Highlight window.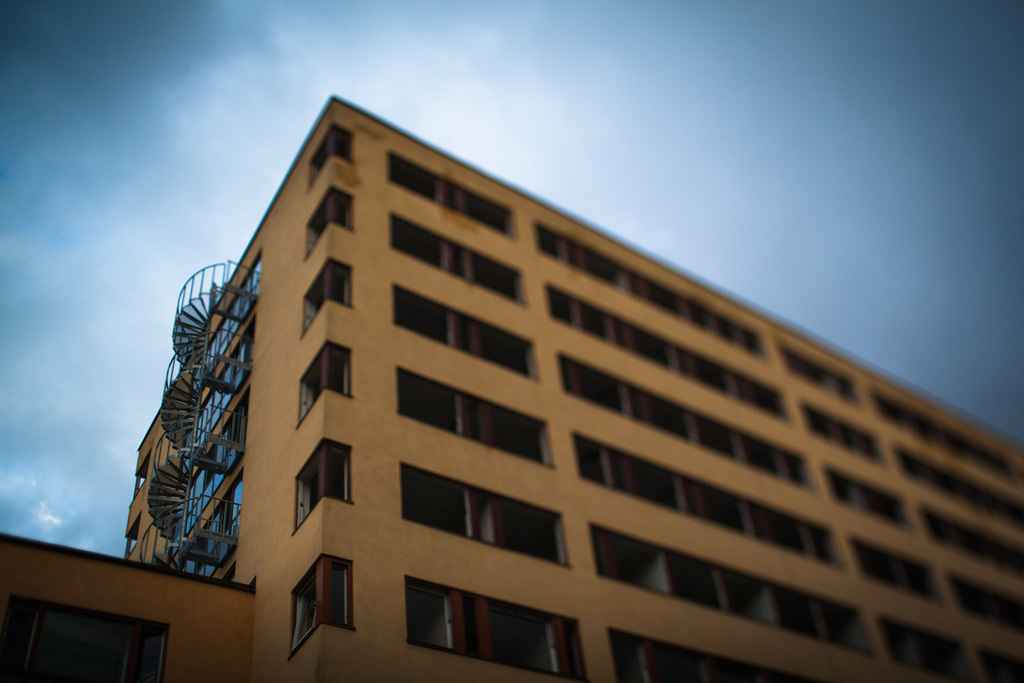
Highlighted region: 290,557,355,653.
